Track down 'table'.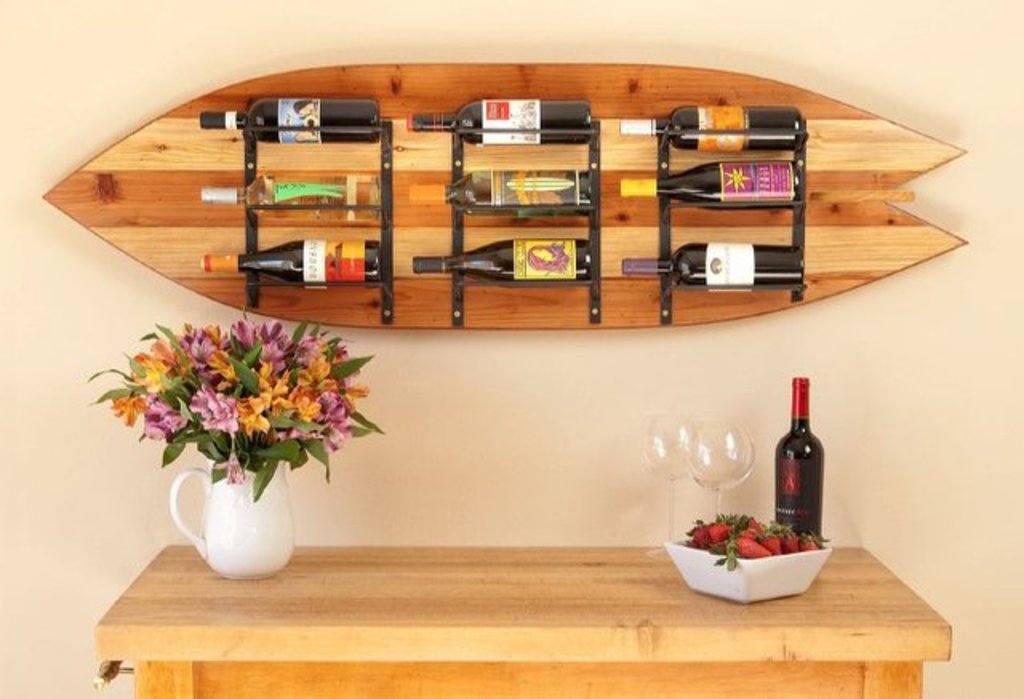
Tracked to 114 472 922 686.
